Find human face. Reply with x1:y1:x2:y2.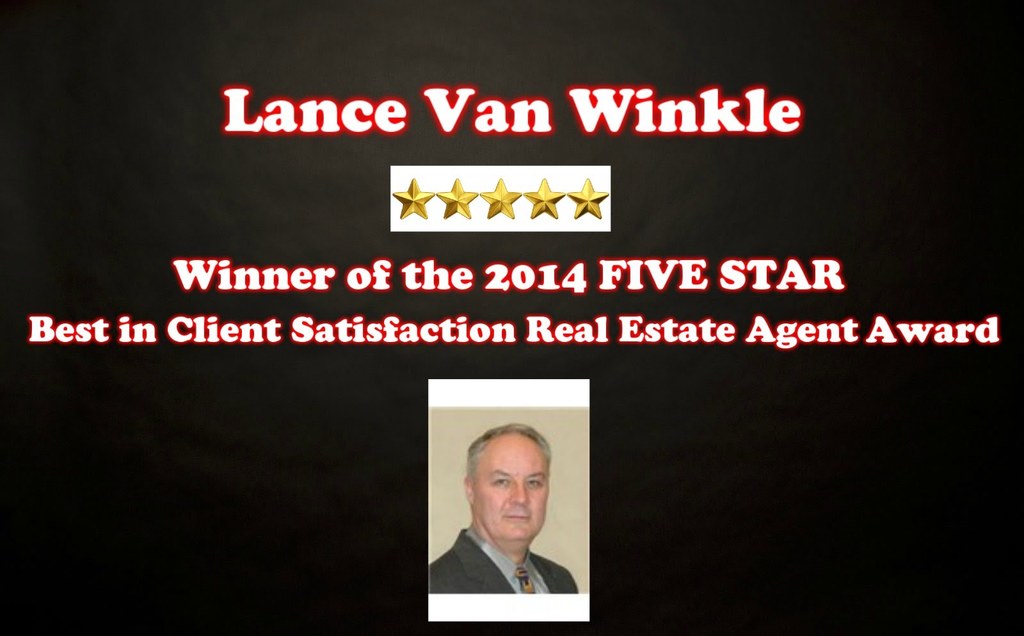
475:434:550:544.
